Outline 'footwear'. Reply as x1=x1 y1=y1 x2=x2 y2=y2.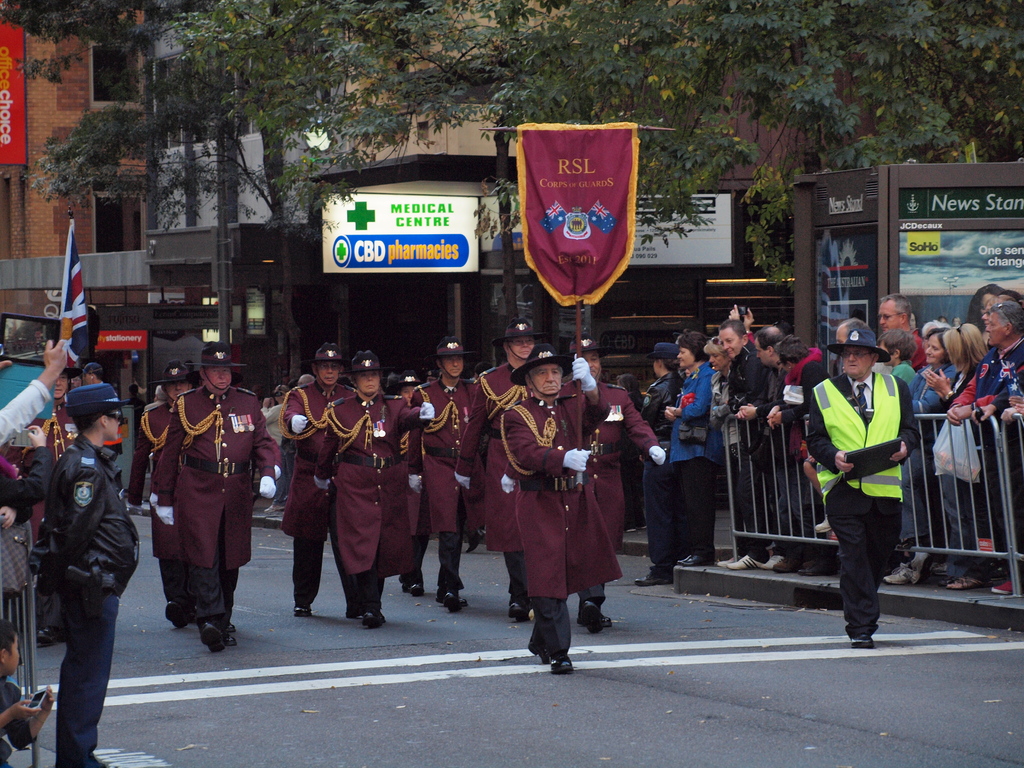
x1=220 y1=630 x2=240 y2=644.
